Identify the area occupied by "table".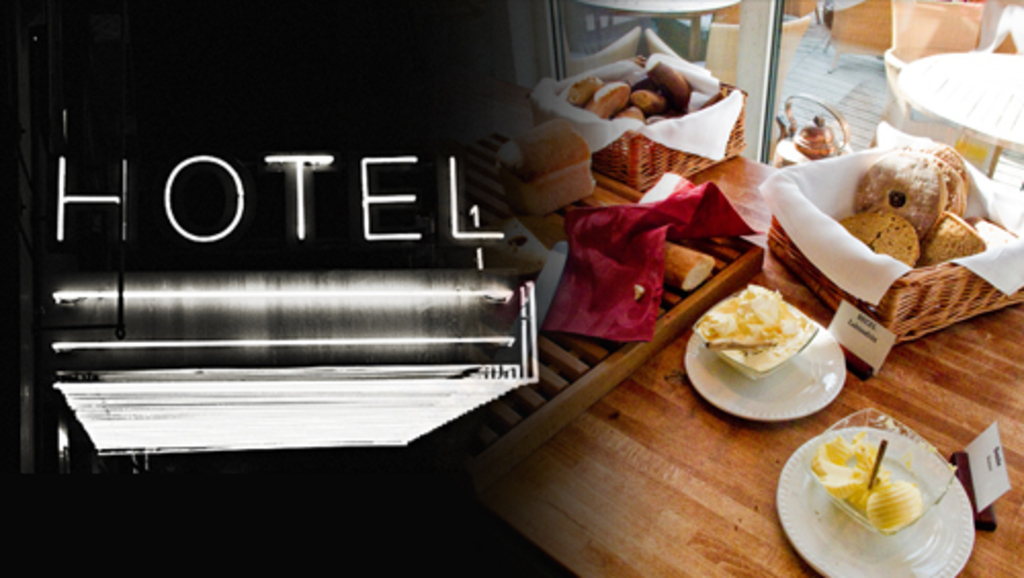
Area: <box>479,70,1022,576</box>.
